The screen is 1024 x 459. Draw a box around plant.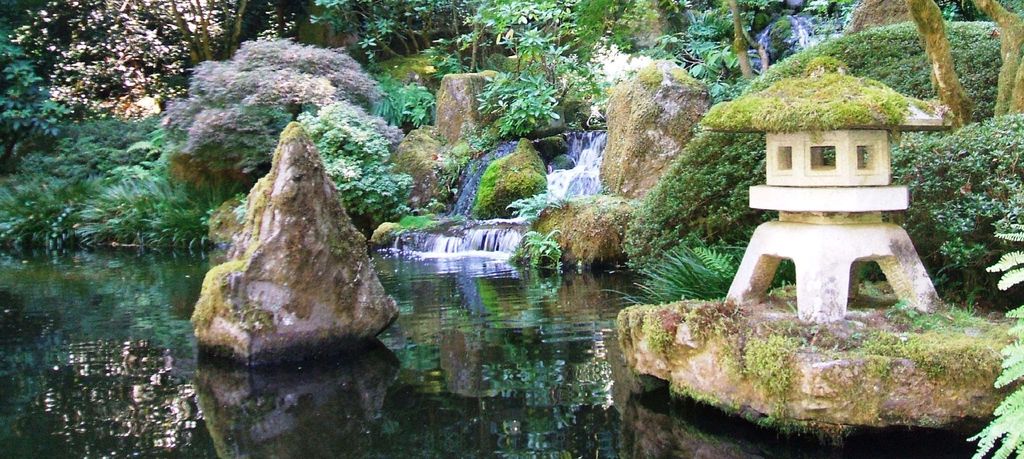
l=511, t=225, r=561, b=266.
